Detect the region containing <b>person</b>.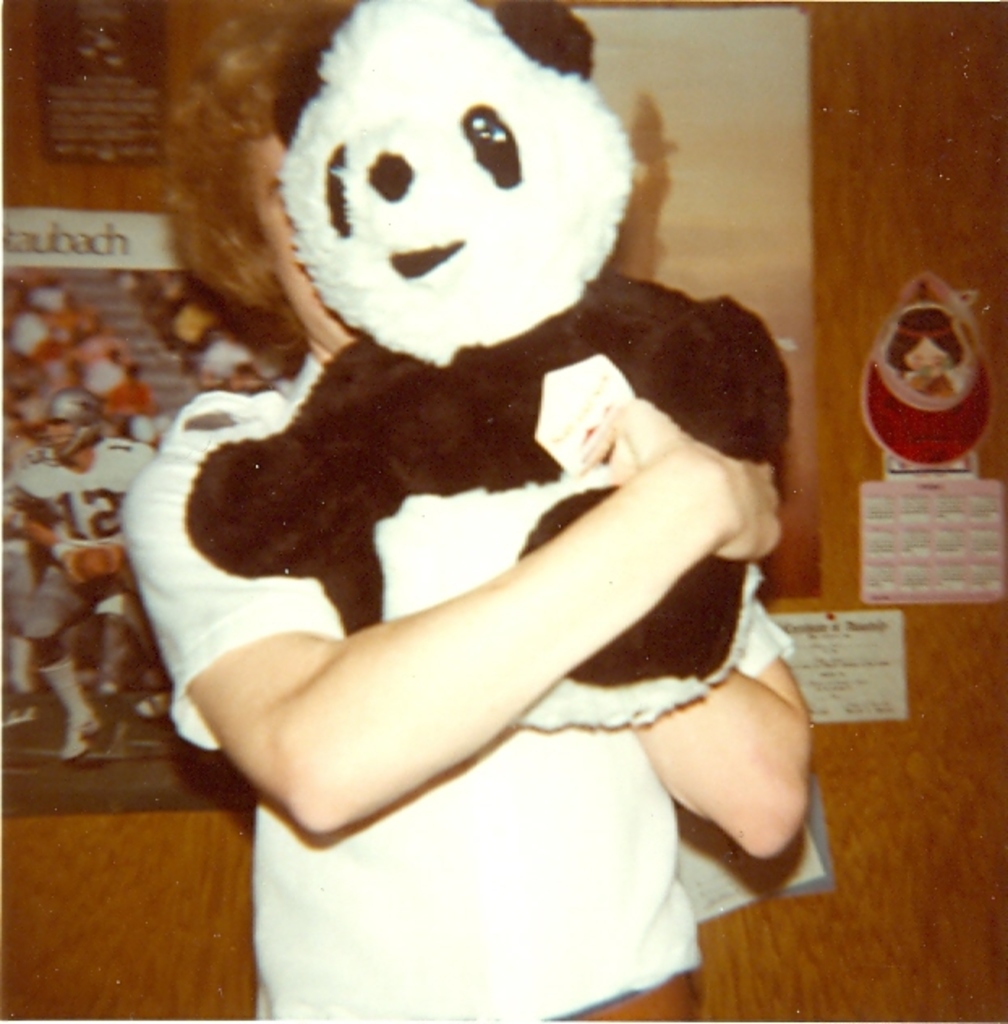
x1=0 y1=382 x2=191 y2=763.
